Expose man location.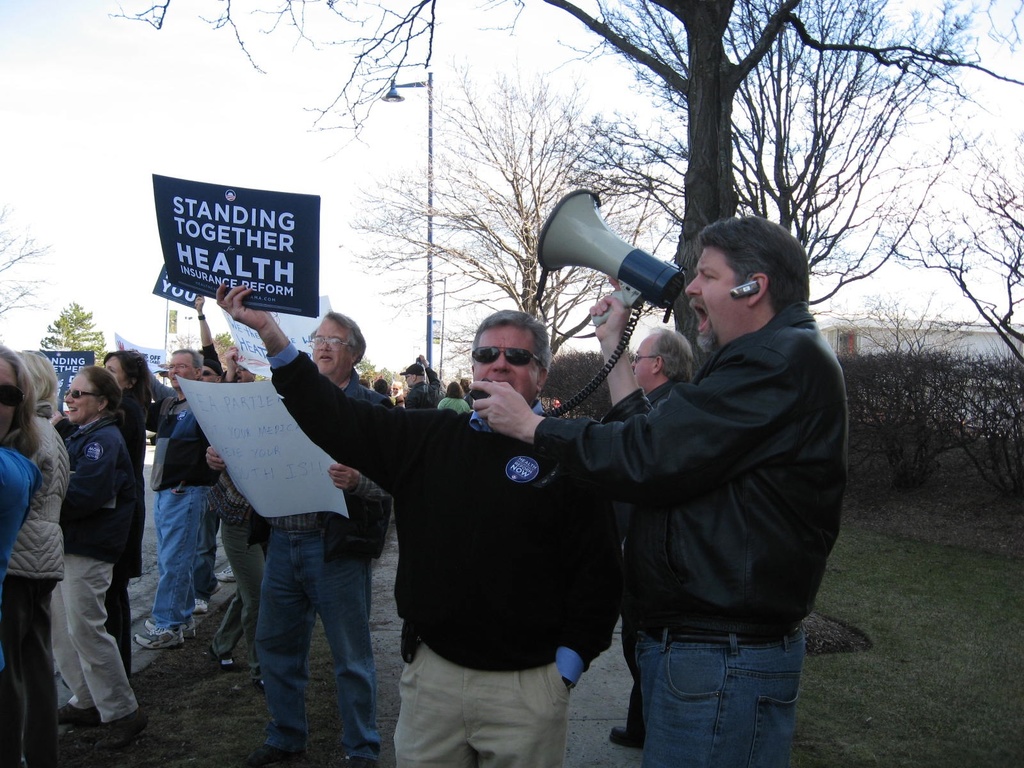
Exposed at {"left": 113, "top": 346, "right": 218, "bottom": 646}.
